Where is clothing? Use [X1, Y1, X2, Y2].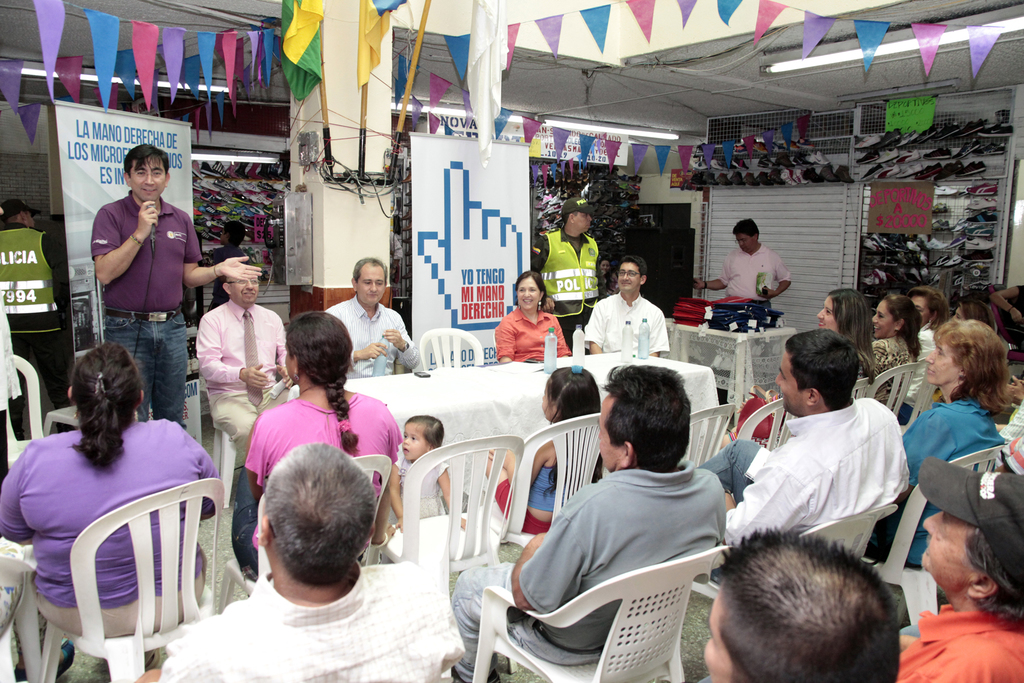
[890, 406, 1020, 559].
